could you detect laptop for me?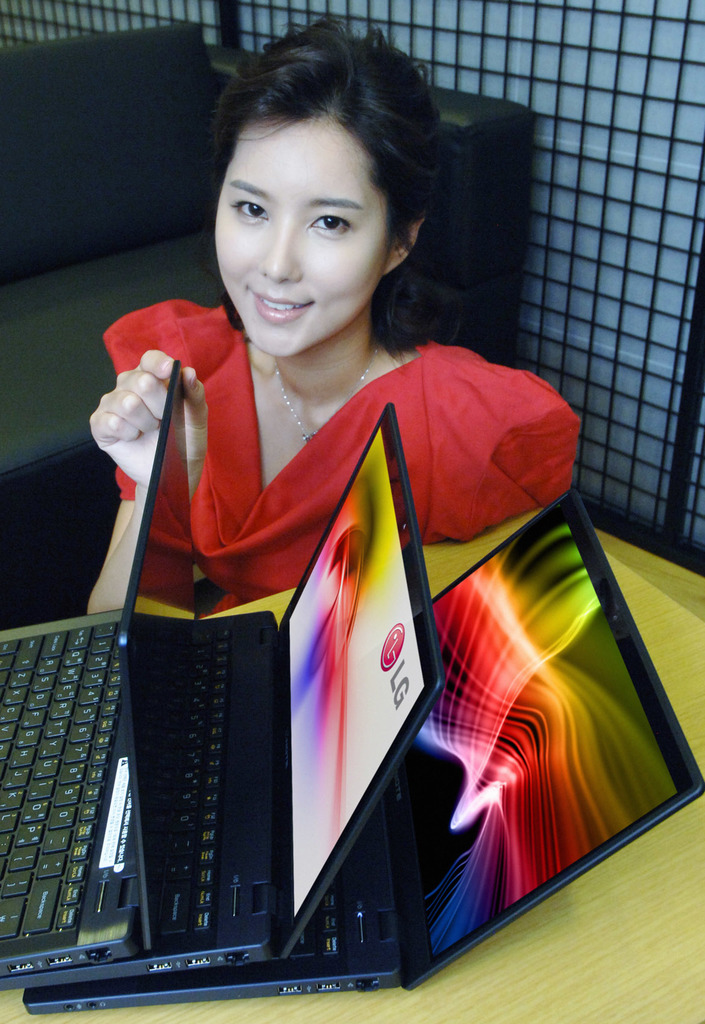
Detection result: 23 488 704 1016.
